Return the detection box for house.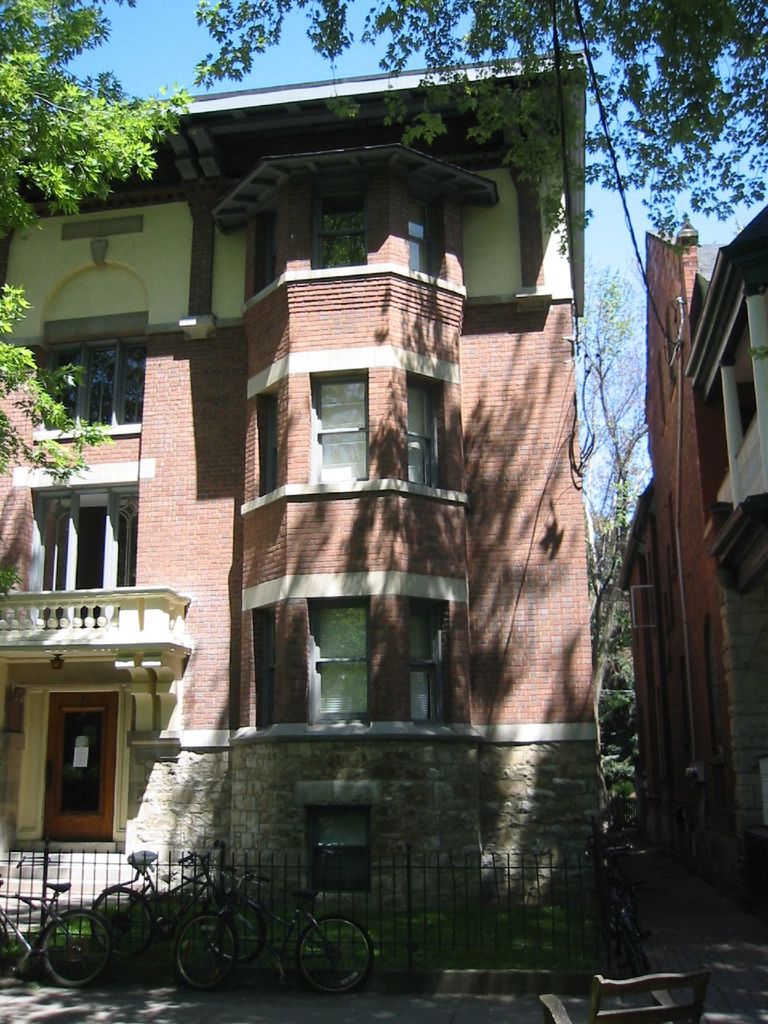
x1=614, y1=216, x2=767, y2=880.
